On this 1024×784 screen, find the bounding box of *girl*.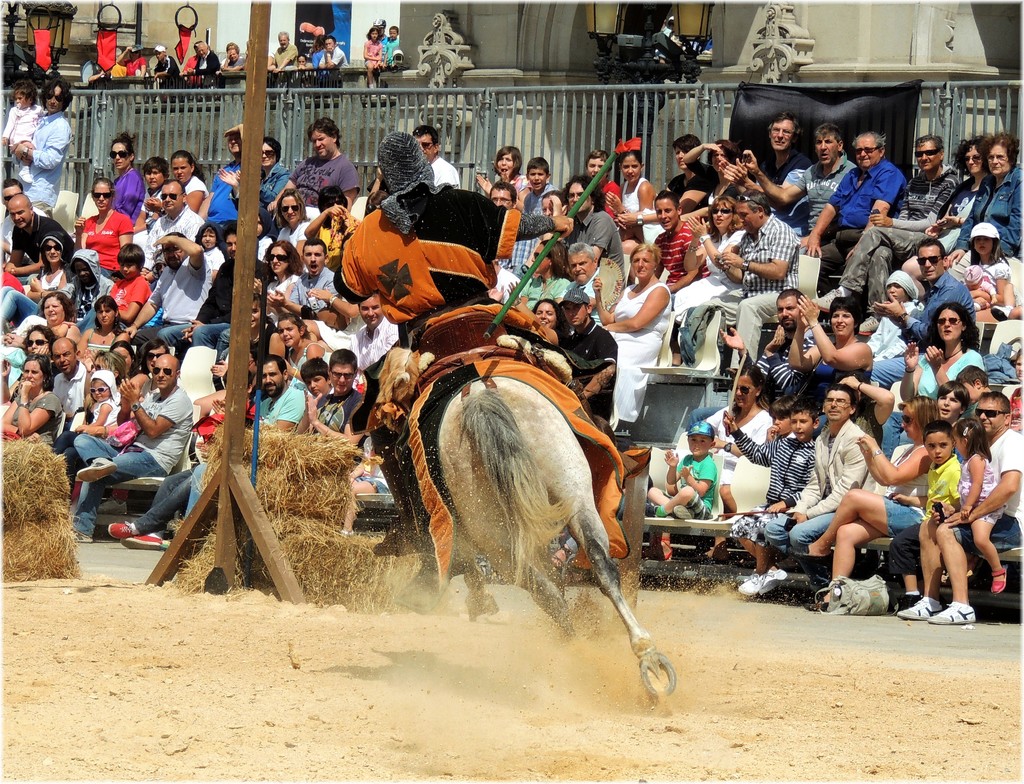
Bounding box: x1=867 y1=271 x2=927 y2=361.
